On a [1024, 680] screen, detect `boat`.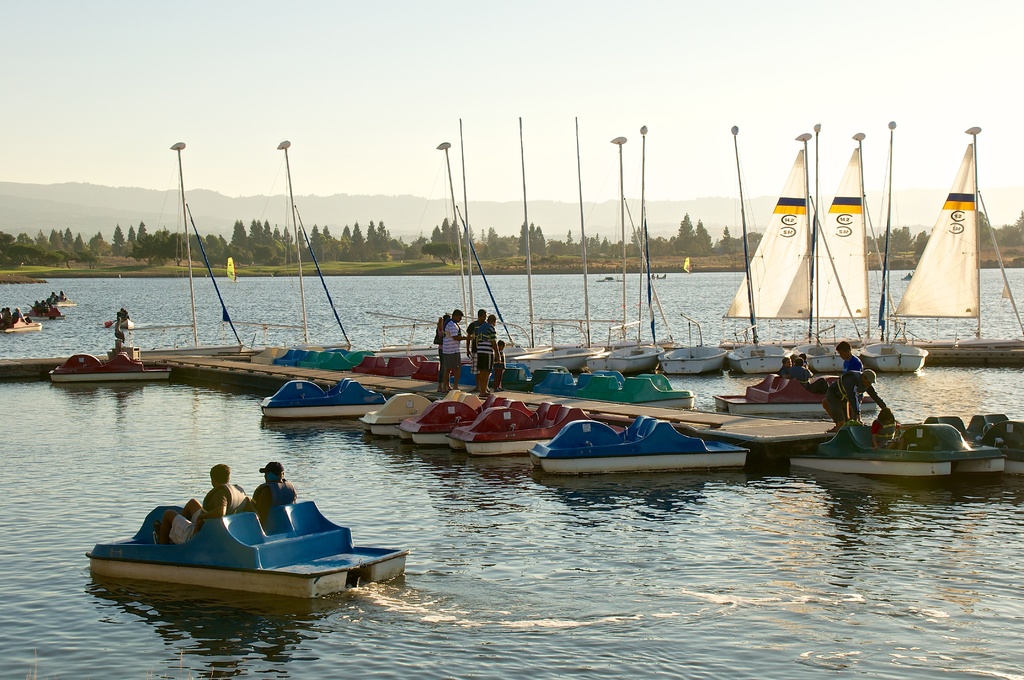
{"x1": 42, "y1": 292, "x2": 77, "y2": 303}.
